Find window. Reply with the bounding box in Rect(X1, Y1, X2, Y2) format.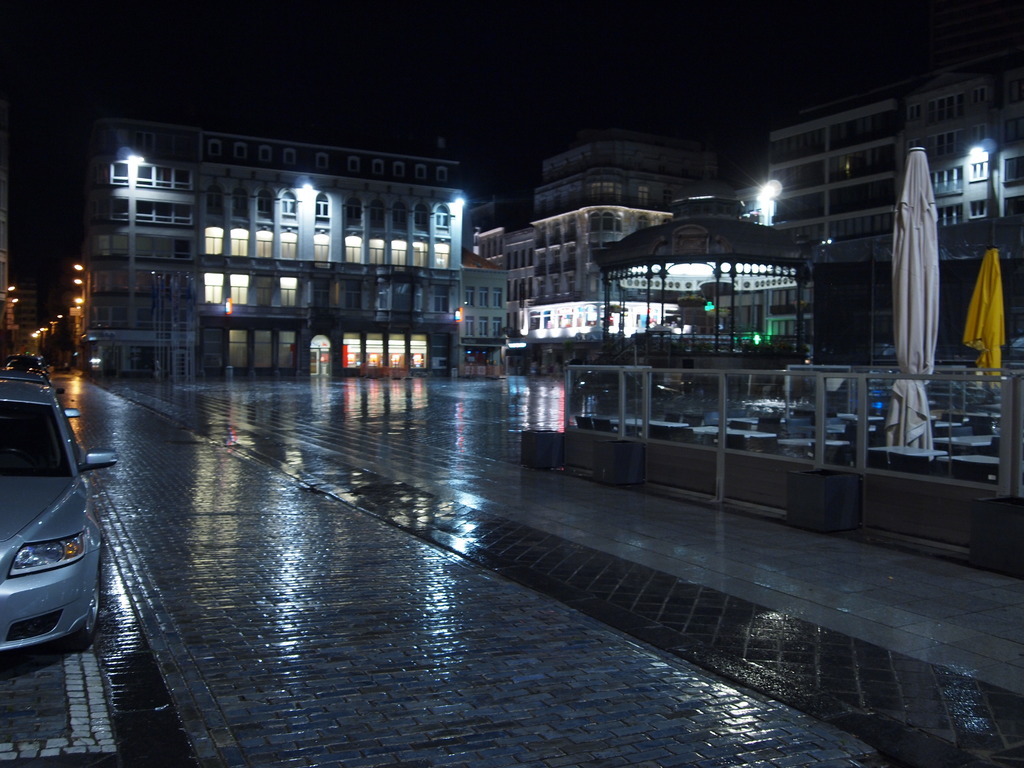
Rect(369, 199, 385, 228).
